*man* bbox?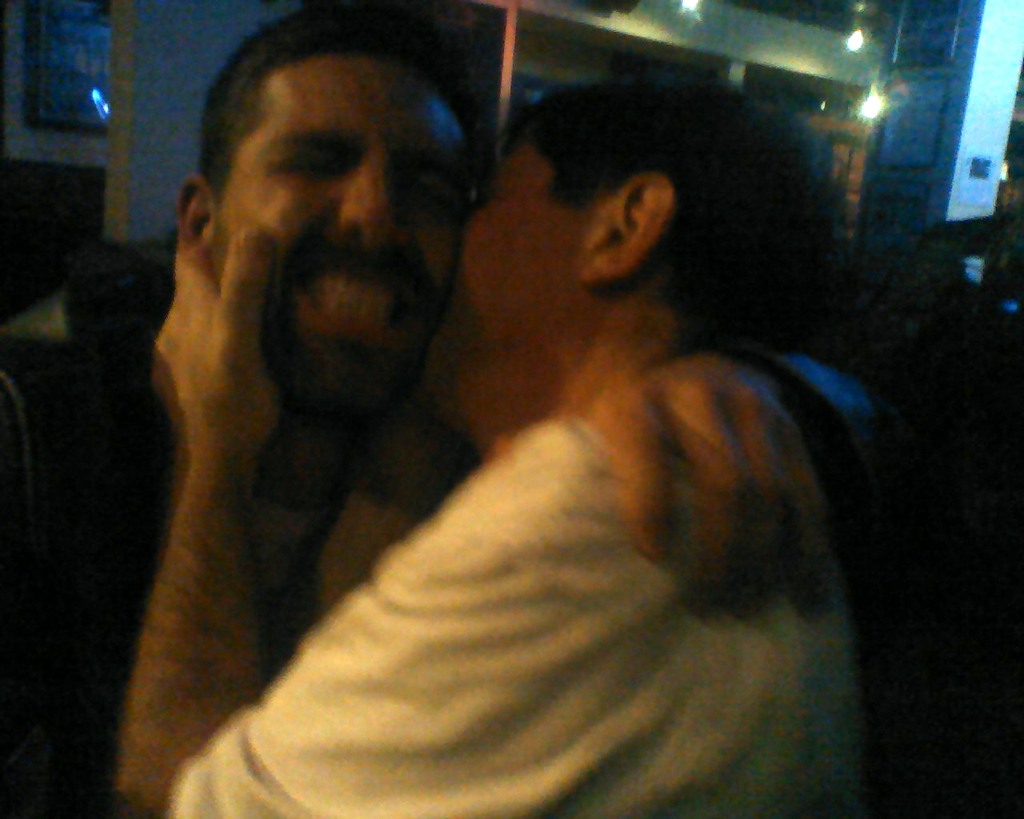
0 0 508 818
